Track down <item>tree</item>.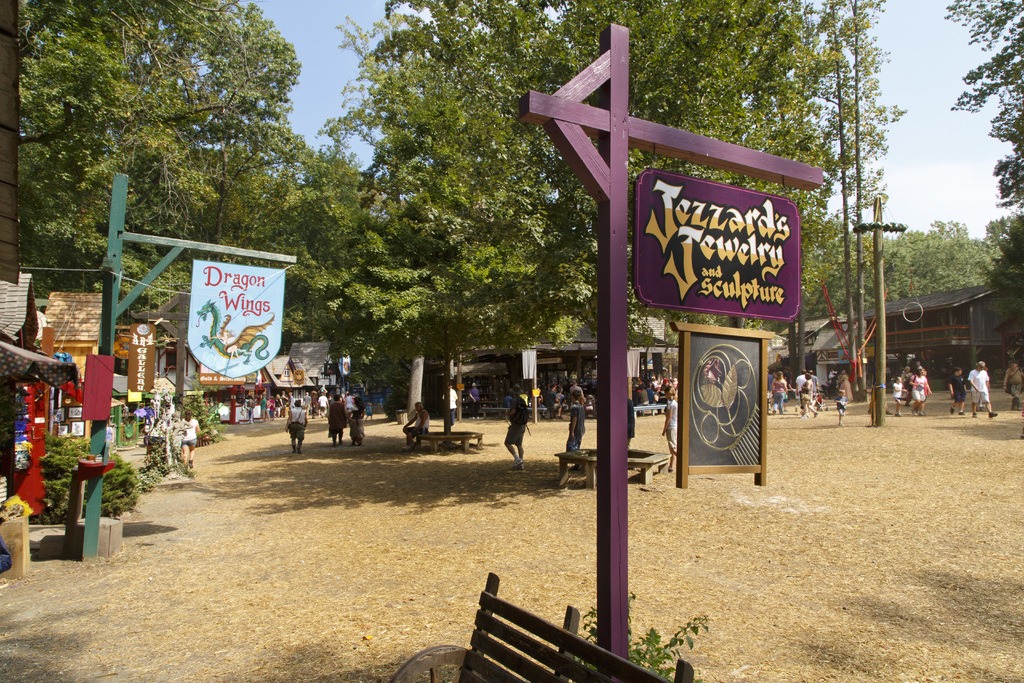
Tracked to Rect(810, 0, 904, 396).
